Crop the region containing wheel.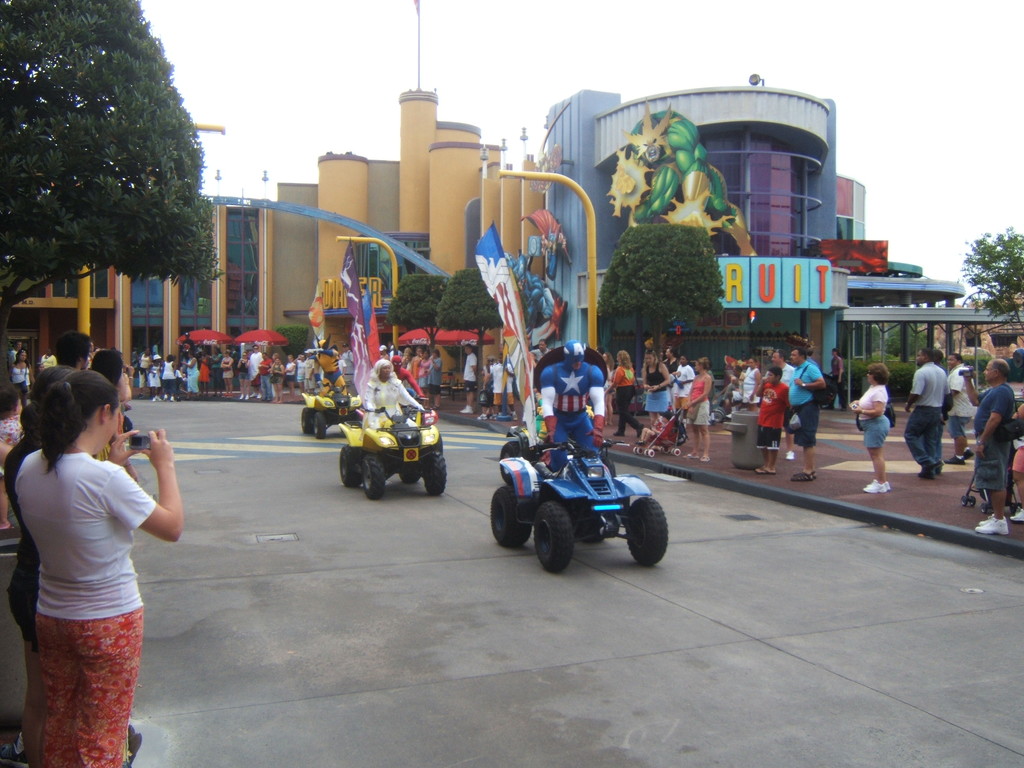
Crop region: x1=623, y1=498, x2=678, y2=566.
